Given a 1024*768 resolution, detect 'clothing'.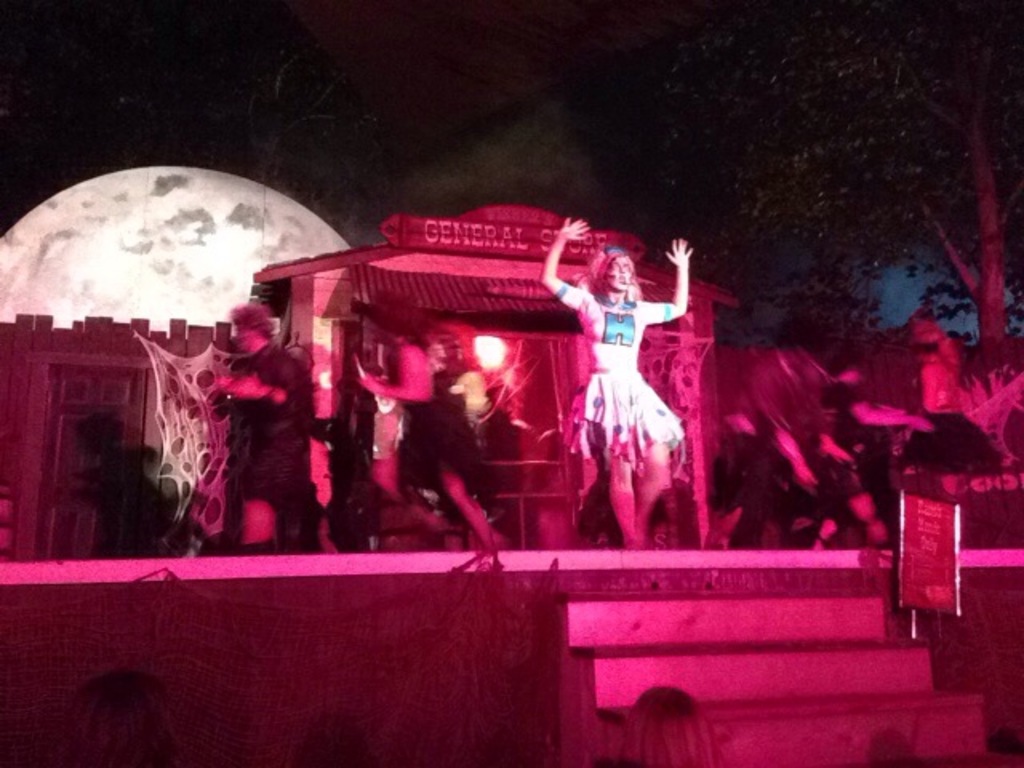
box(563, 269, 682, 534).
